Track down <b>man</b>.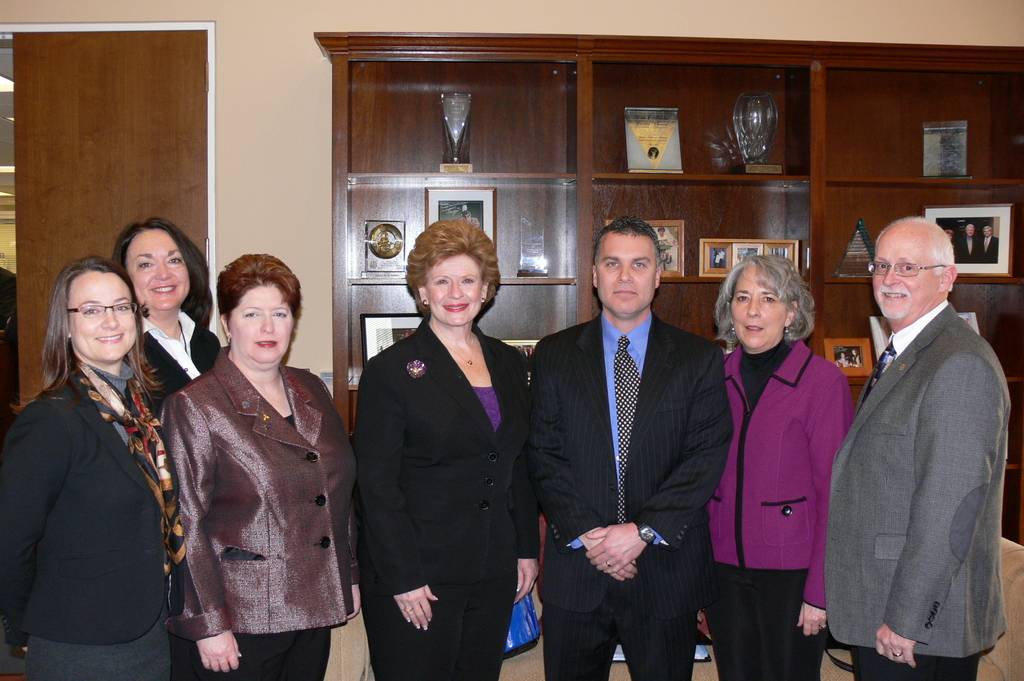
Tracked to select_region(980, 223, 1001, 264).
